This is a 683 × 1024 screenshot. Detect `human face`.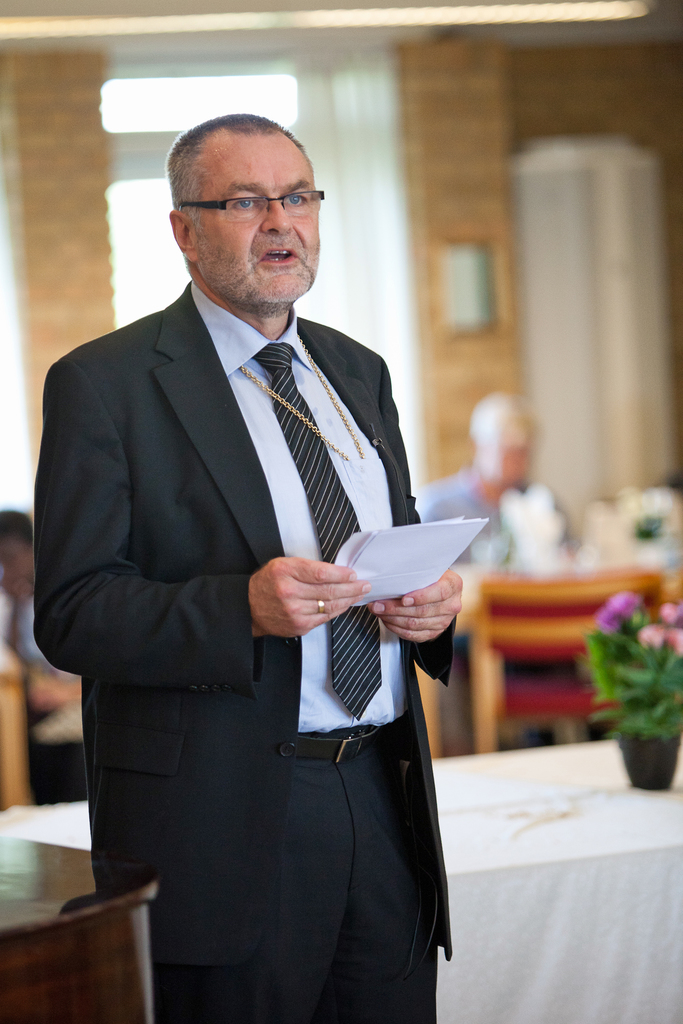
Rect(190, 137, 317, 301).
